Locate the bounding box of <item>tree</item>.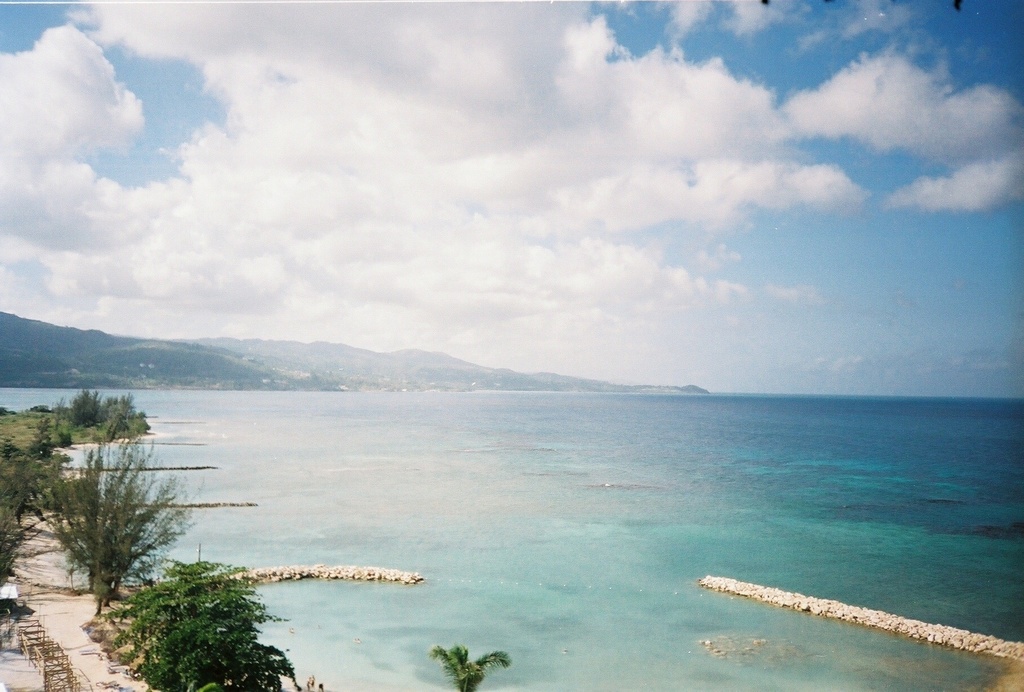
Bounding box: x1=101, y1=552, x2=304, y2=691.
